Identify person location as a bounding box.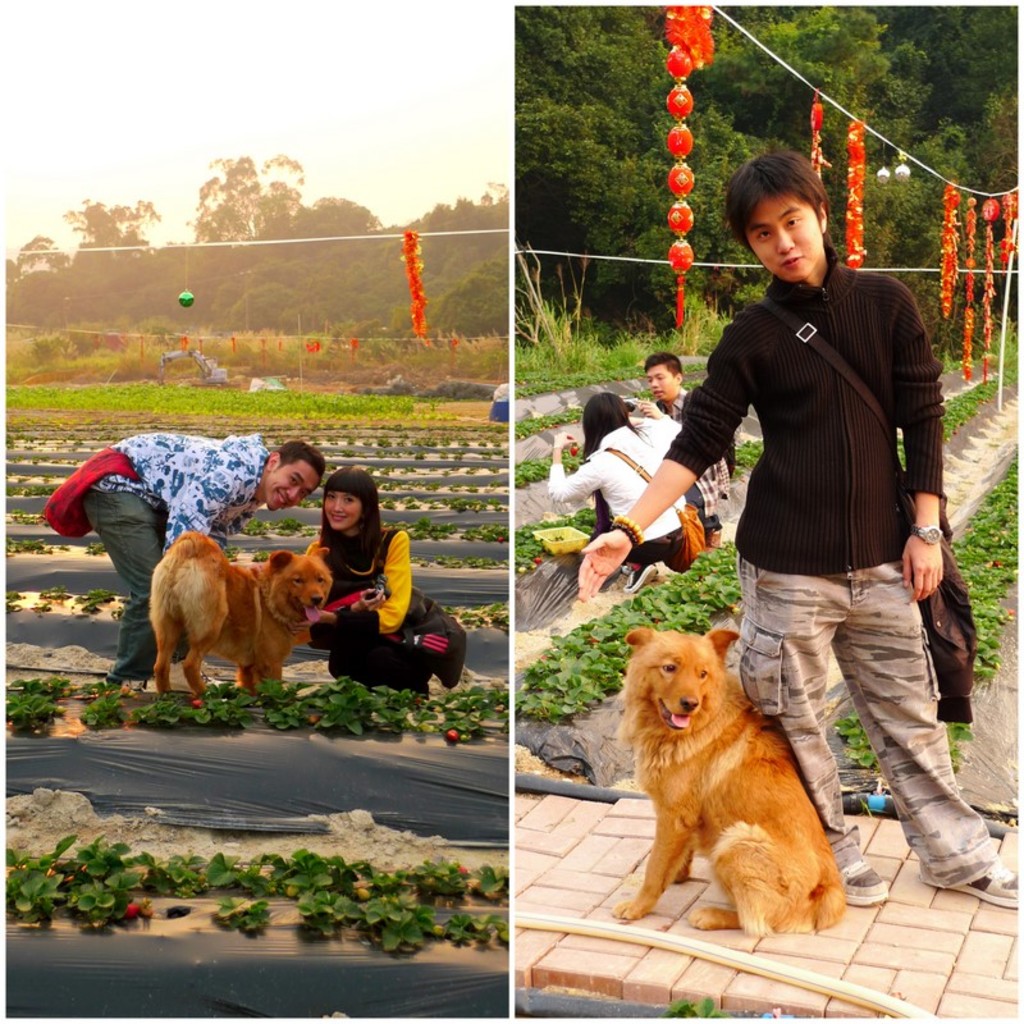
45/430/323/696.
